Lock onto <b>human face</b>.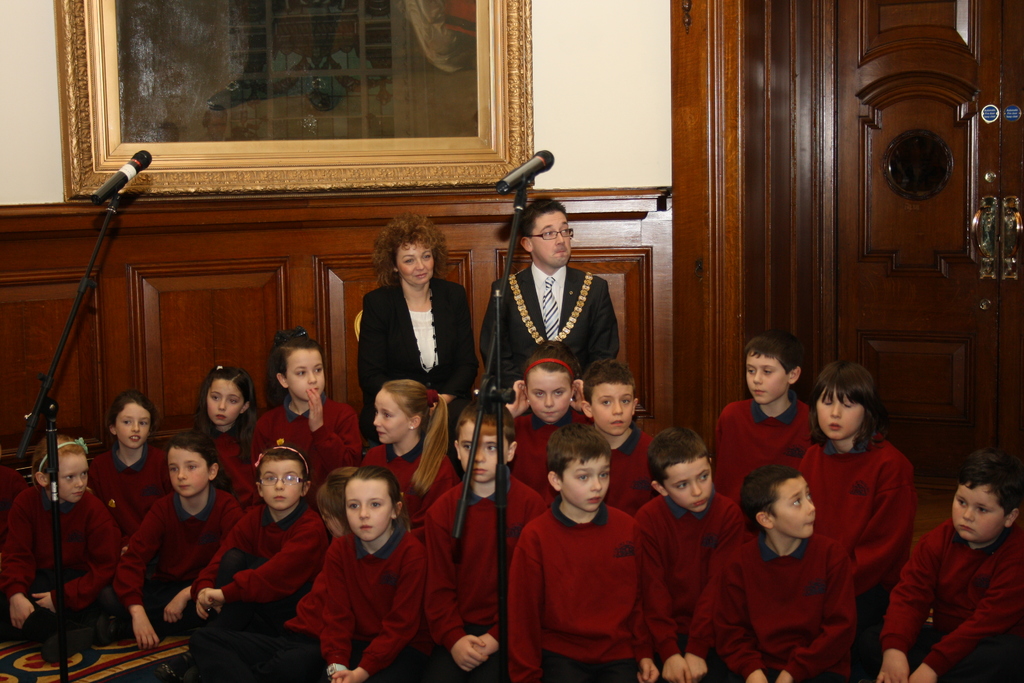
Locked: 531,220,569,270.
